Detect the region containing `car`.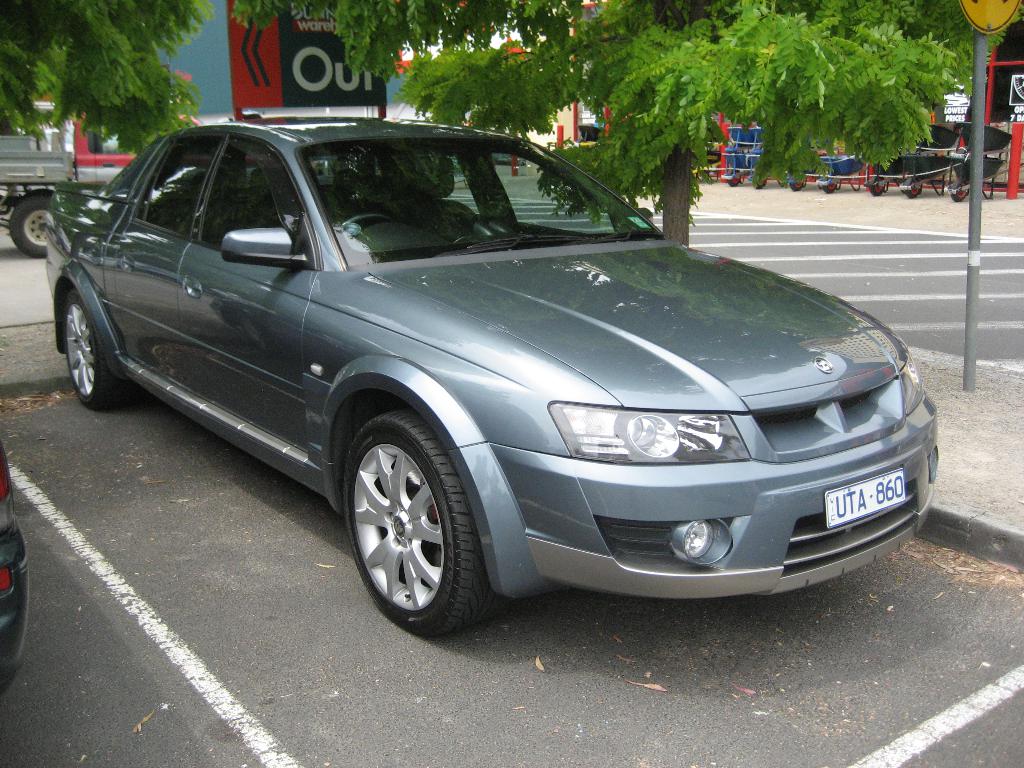
detection(27, 115, 952, 634).
